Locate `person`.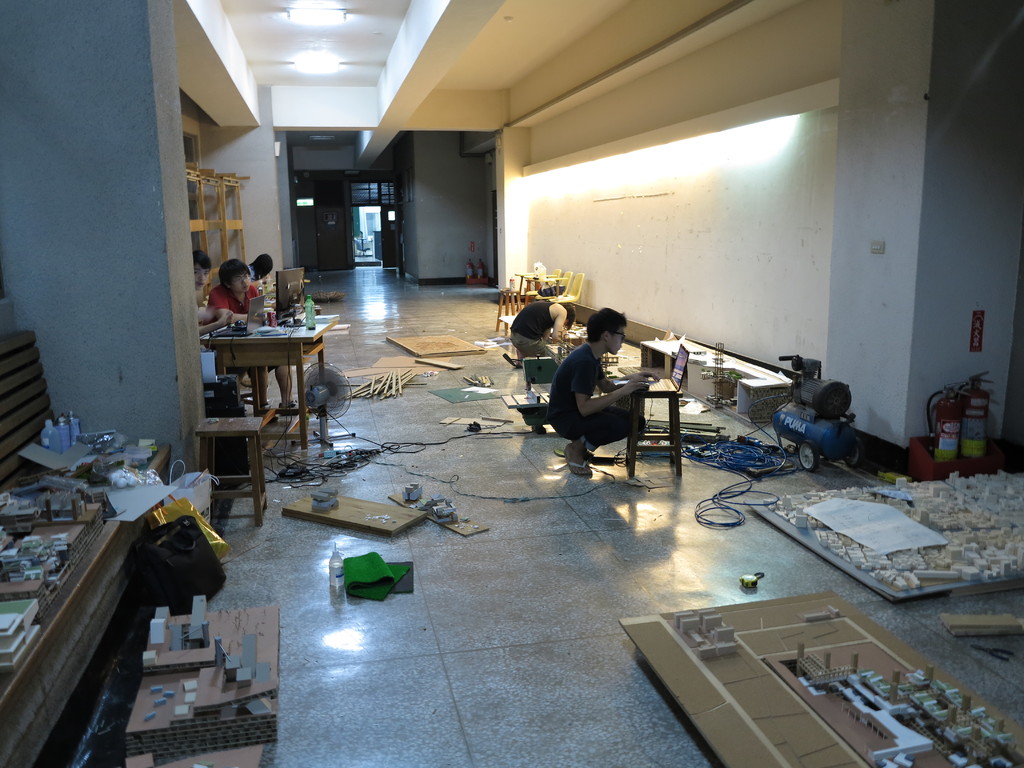
Bounding box: detection(212, 253, 293, 417).
